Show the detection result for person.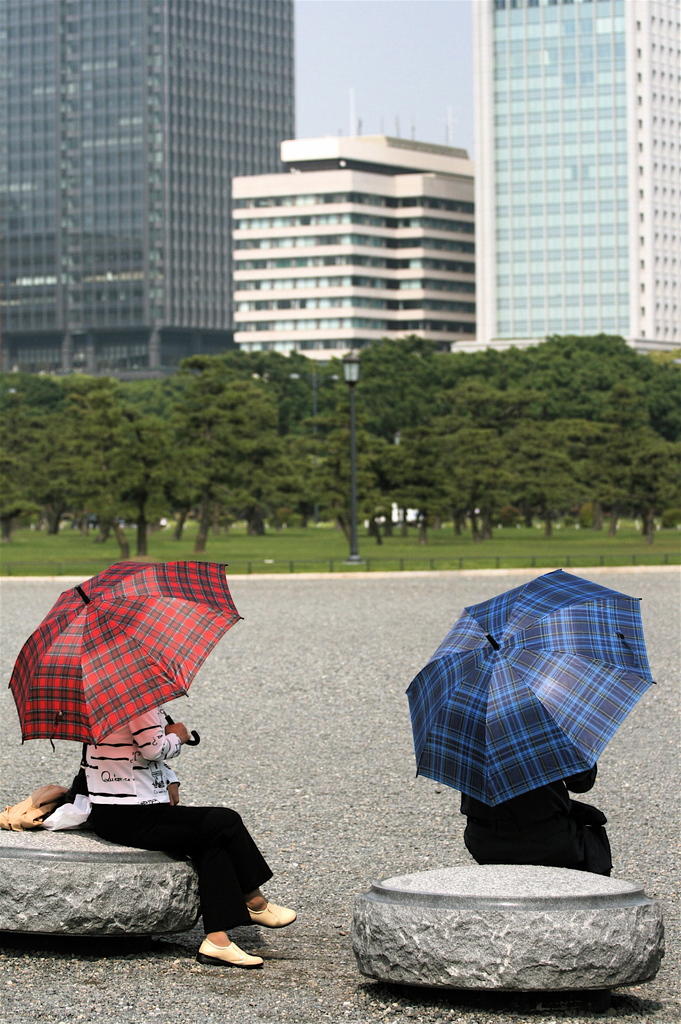
[x1=458, y1=762, x2=611, y2=870].
